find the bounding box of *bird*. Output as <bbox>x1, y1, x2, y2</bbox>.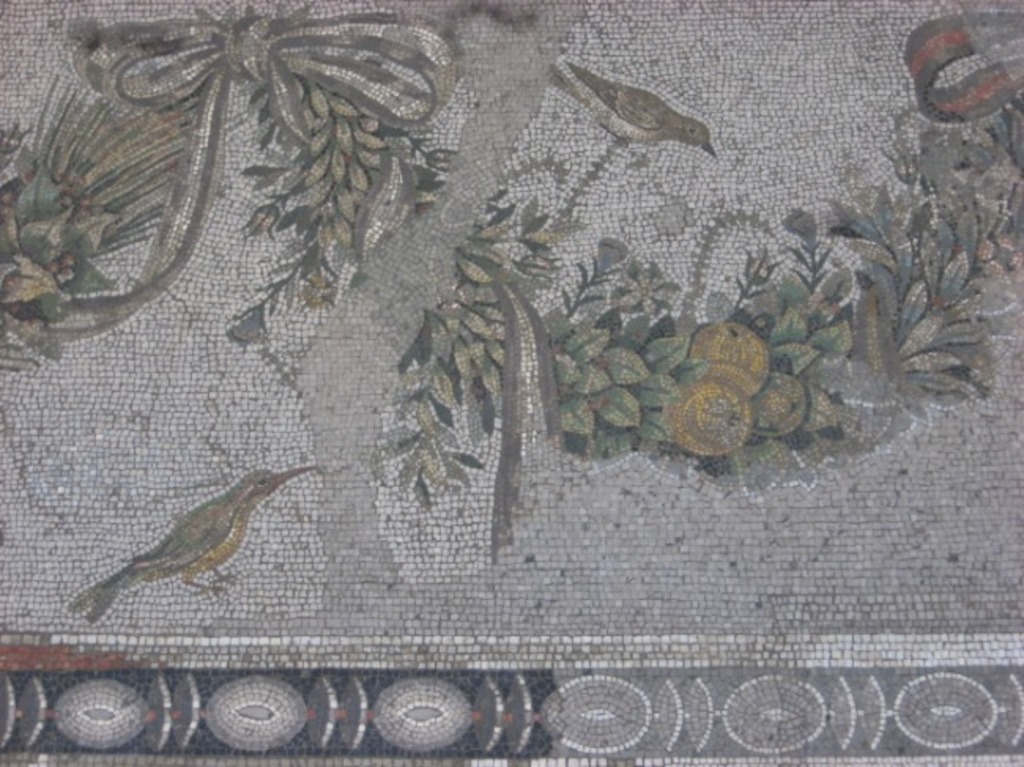
<bbox>72, 463, 304, 621</bbox>.
